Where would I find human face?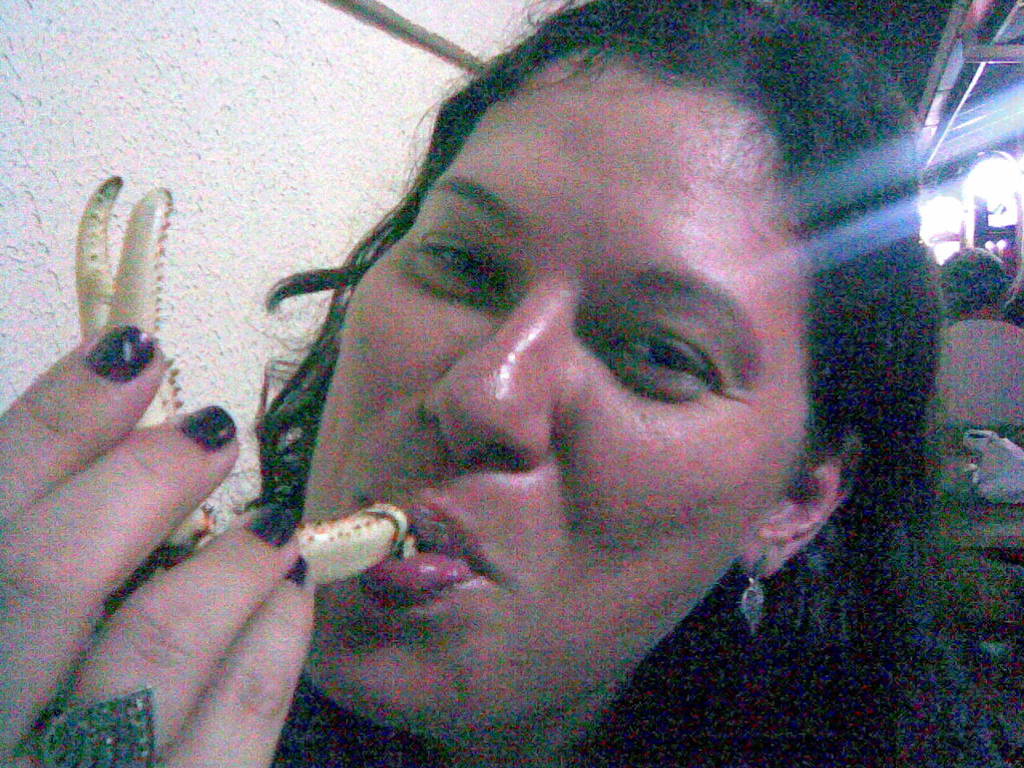
At l=269, t=50, r=819, b=767.
